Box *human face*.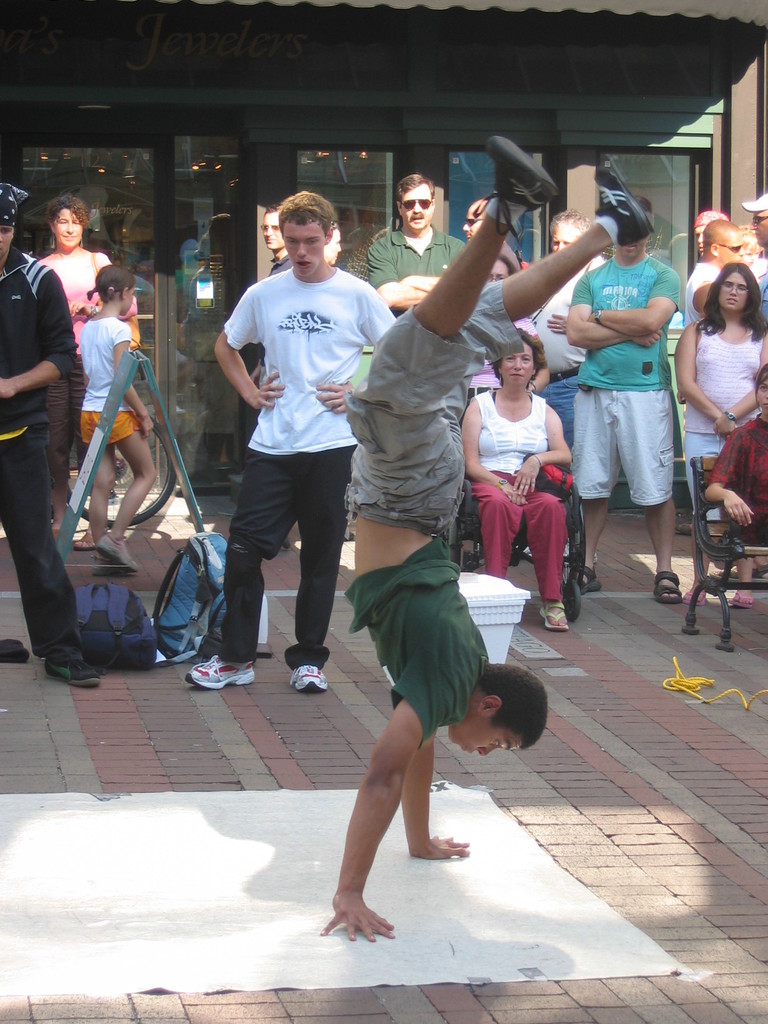
399/186/432/229.
